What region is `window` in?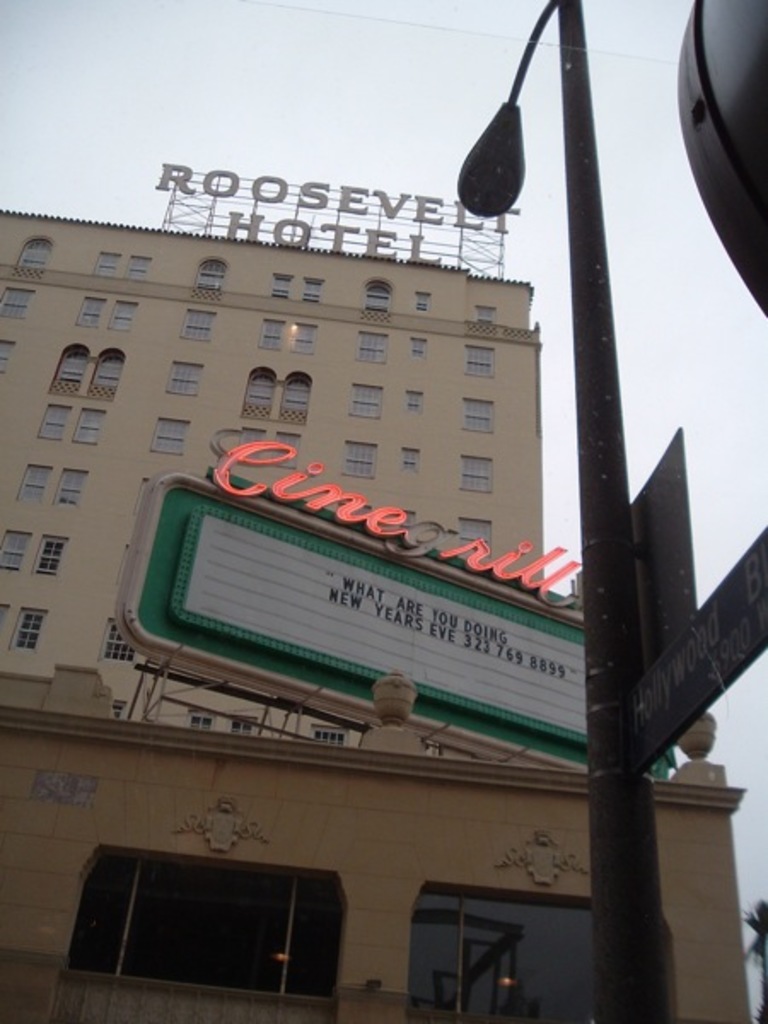
[left=181, top=309, right=212, bottom=338].
